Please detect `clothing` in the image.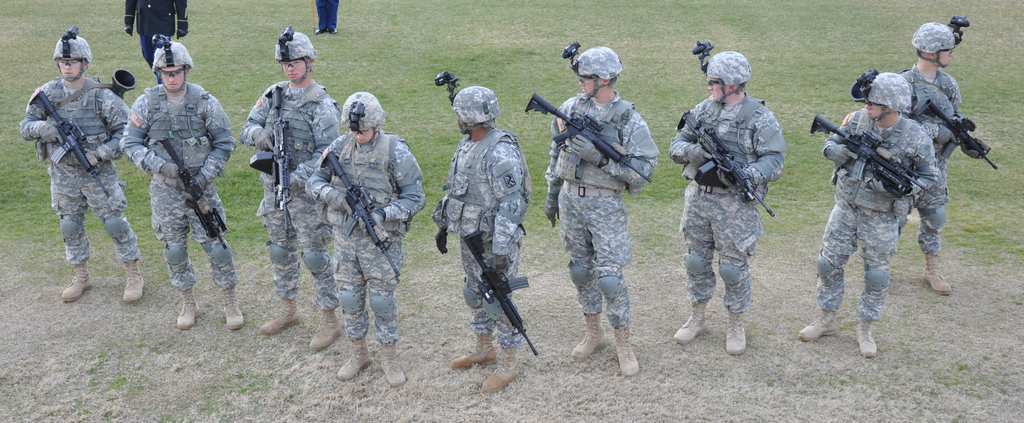
{"x1": 244, "y1": 79, "x2": 346, "y2": 309}.
